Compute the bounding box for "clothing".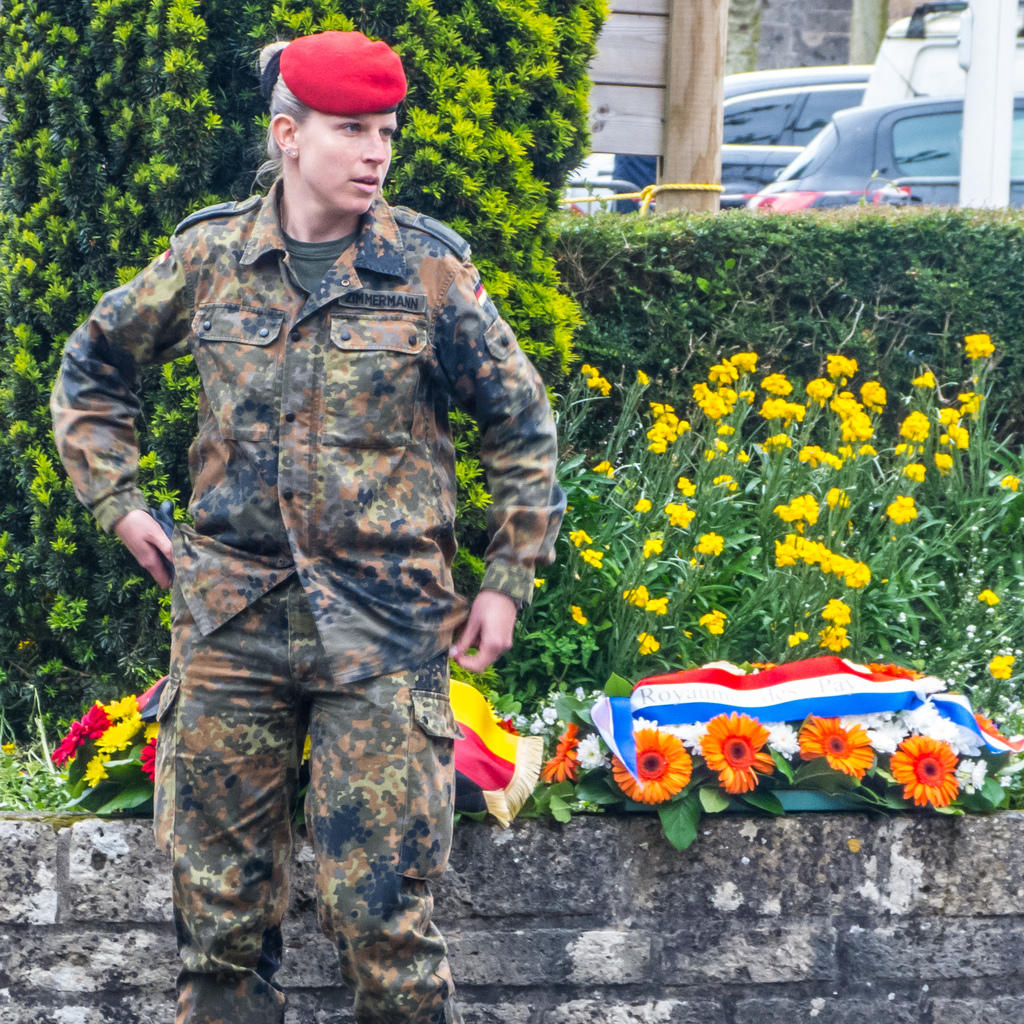
detection(68, 125, 573, 911).
